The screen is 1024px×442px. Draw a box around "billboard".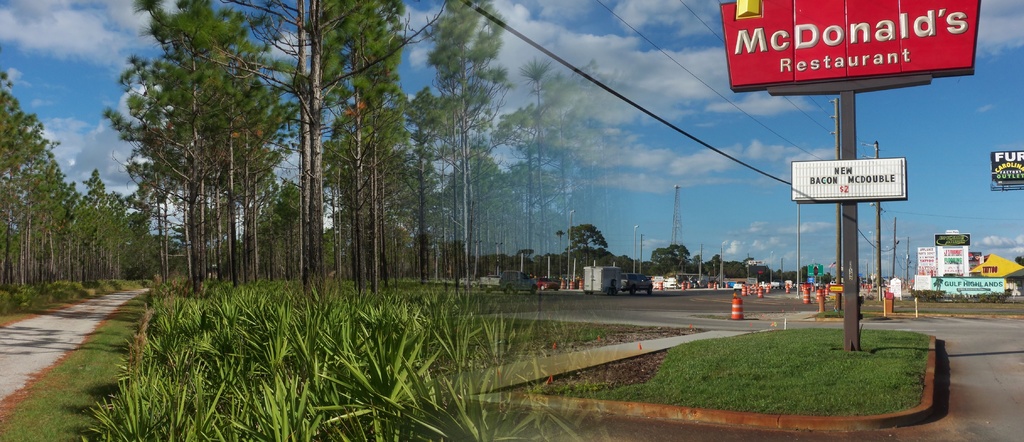
rect(716, 0, 984, 98).
